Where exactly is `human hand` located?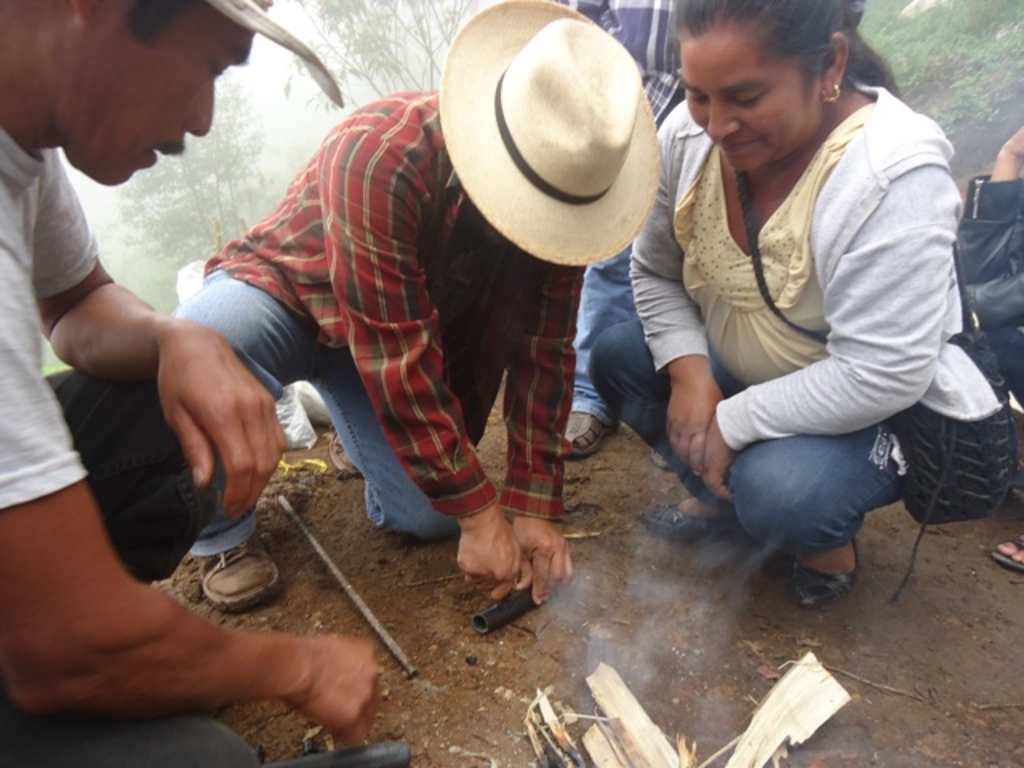
Its bounding box is bbox(109, 304, 280, 539).
